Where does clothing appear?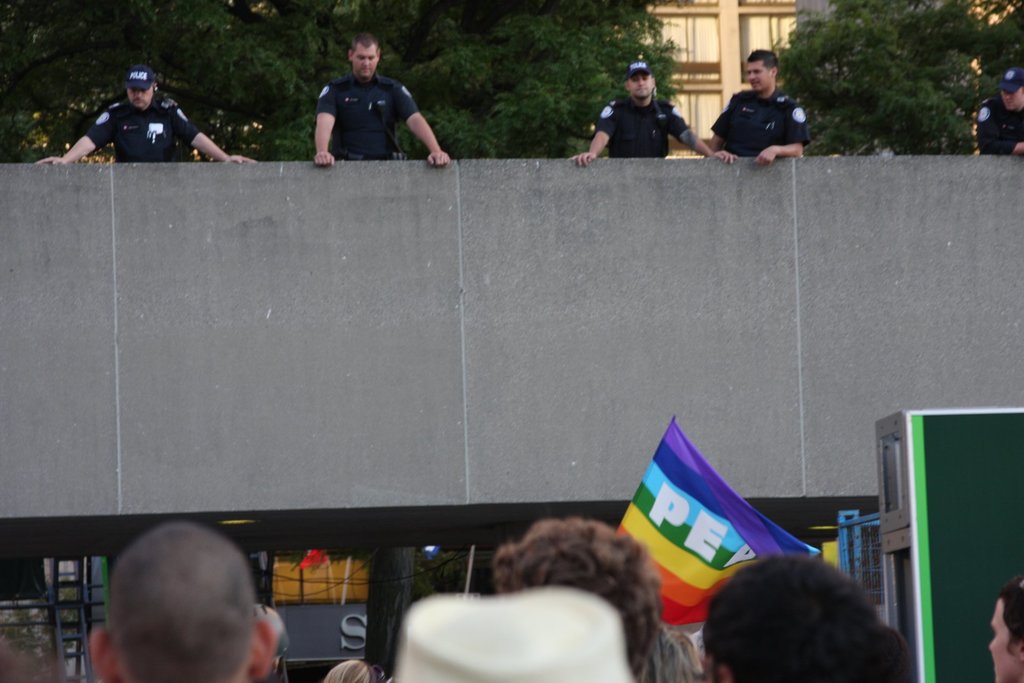
Appears at x1=89 y1=84 x2=198 y2=161.
